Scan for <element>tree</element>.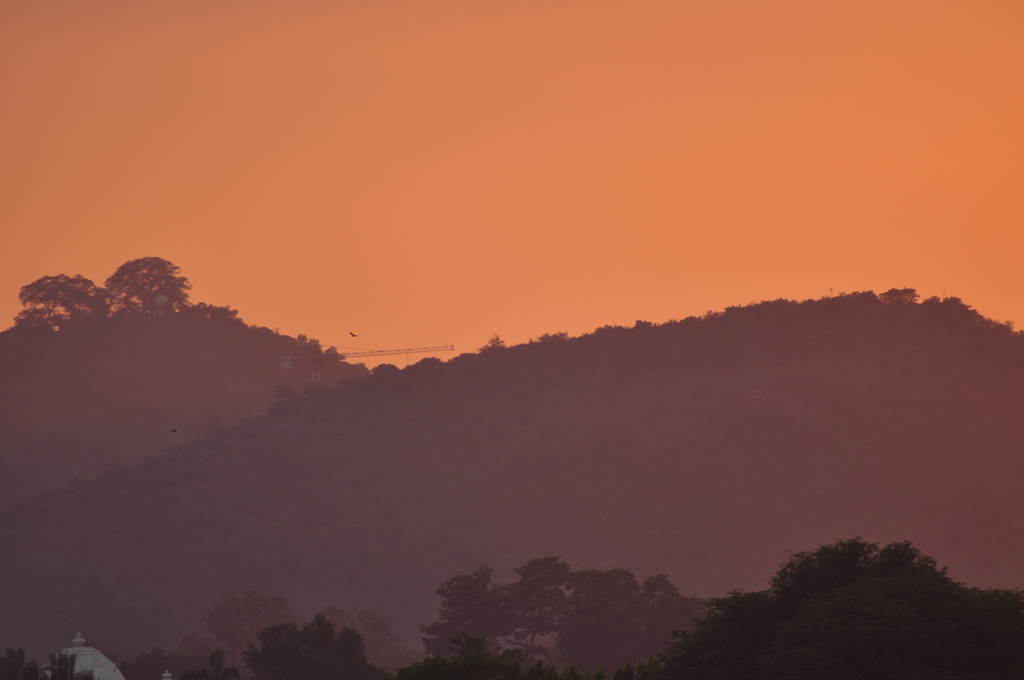
Scan result: (x1=239, y1=607, x2=385, y2=679).
